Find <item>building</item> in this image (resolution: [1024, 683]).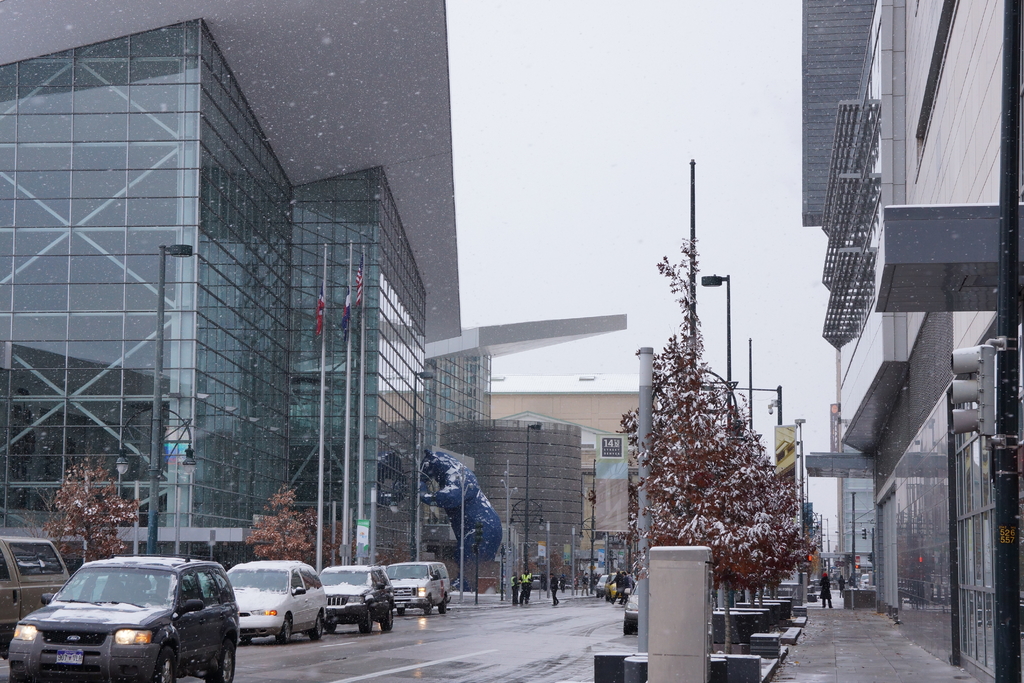
detection(371, 370, 678, 597).
